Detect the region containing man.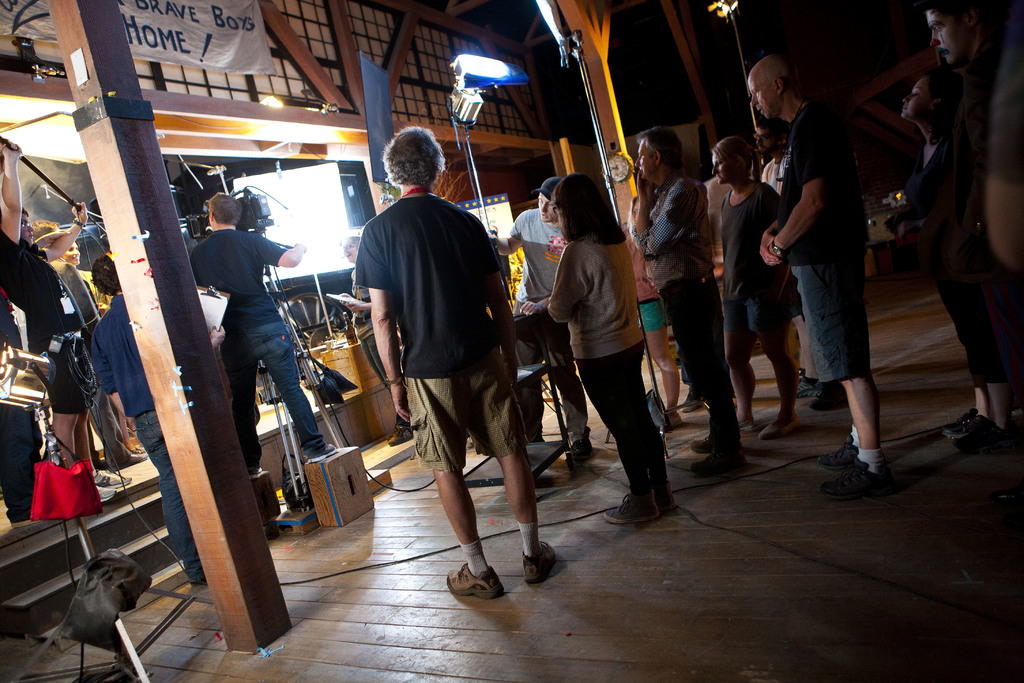
region(755, 111, 849, 415).
